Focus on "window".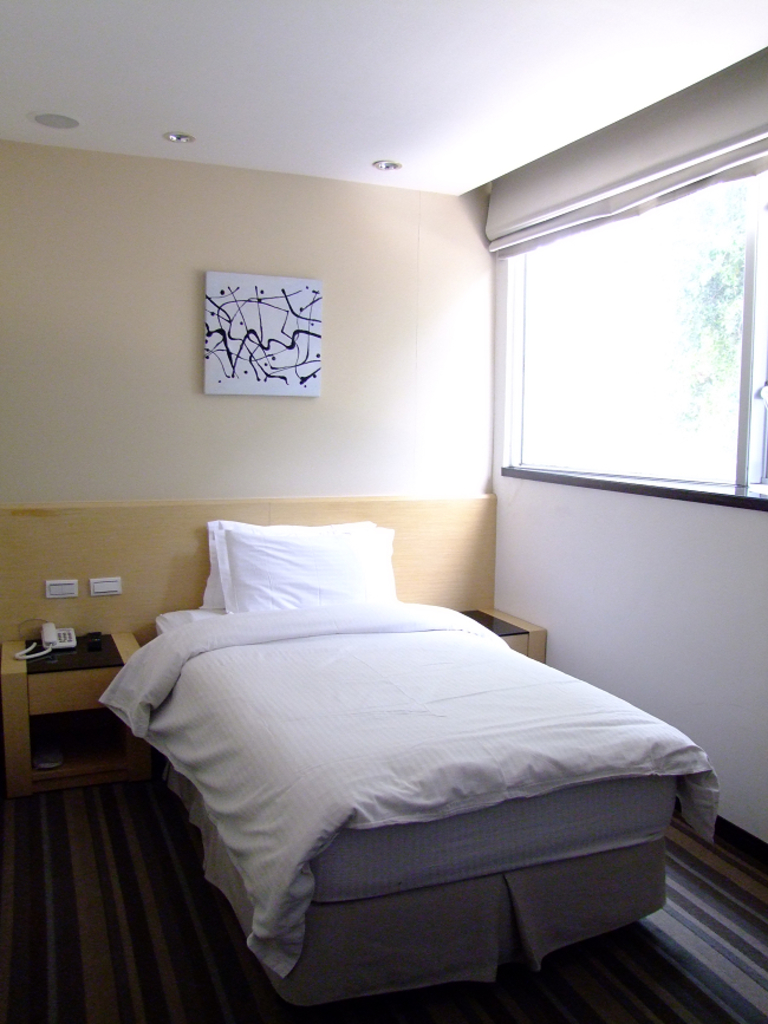
Focused at box=[501, 123, 767, 524].
